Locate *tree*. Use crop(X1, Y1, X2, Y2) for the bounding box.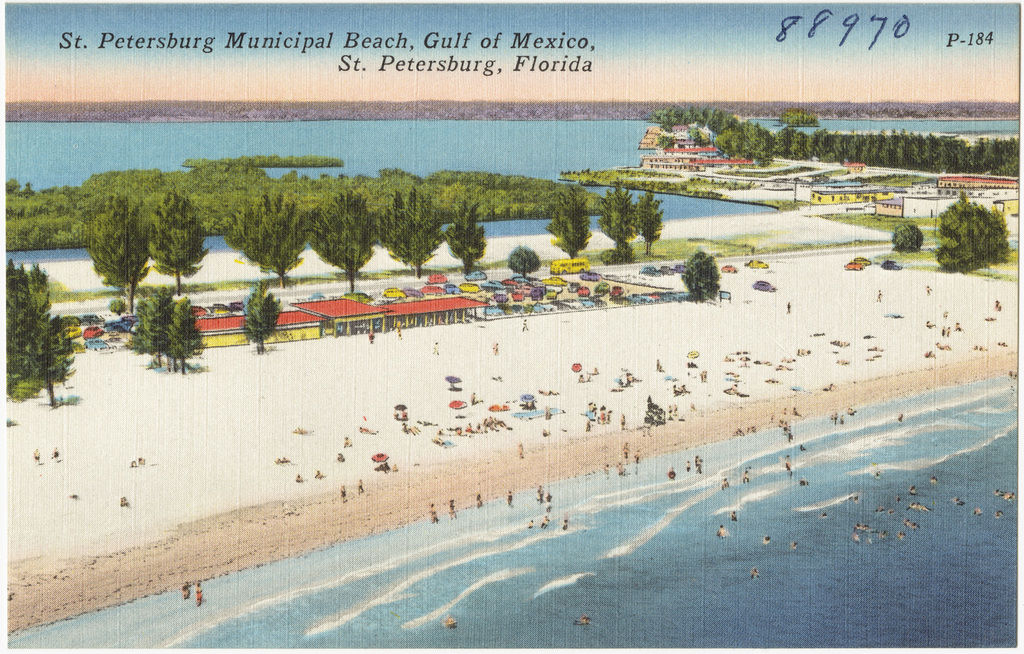
crop(442, 203, 491, 276).
